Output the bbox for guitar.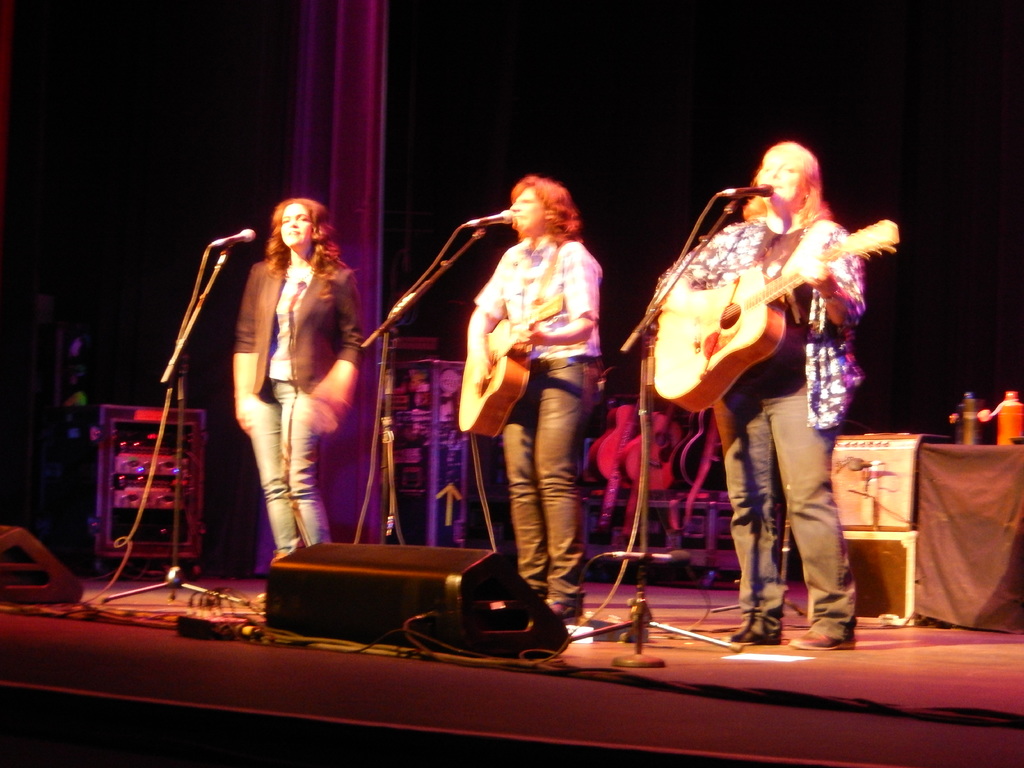
<region>623, 406, 696, 497</region>.
